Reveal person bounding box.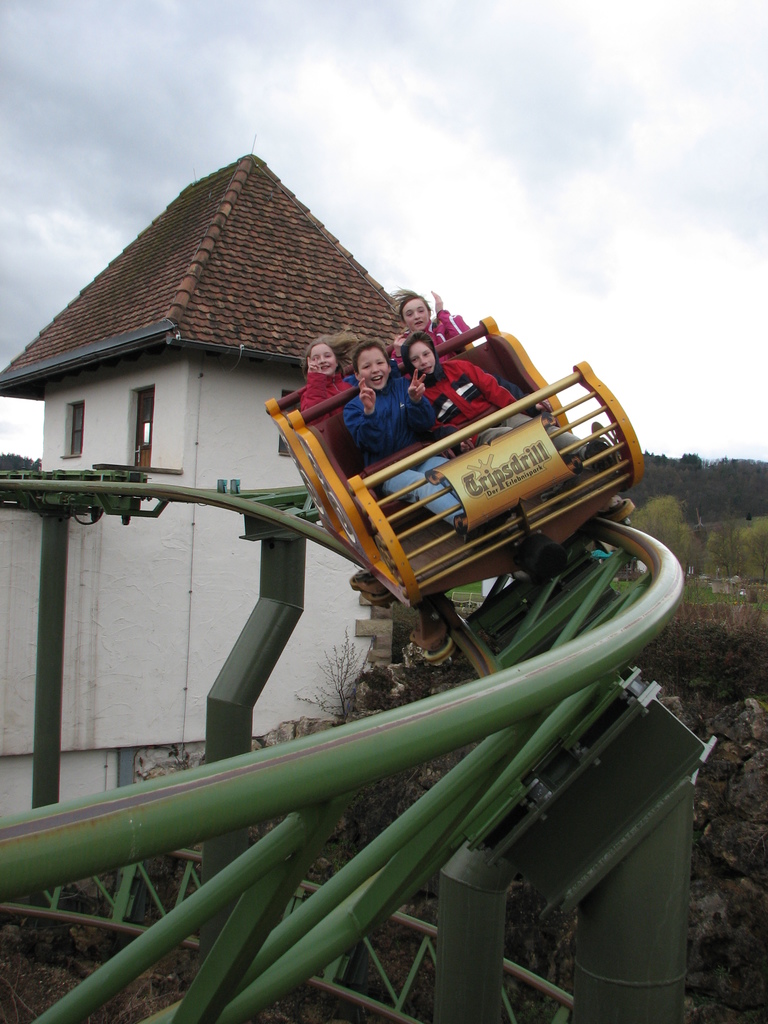
Revealed: detection(337, 342, 440, 459).
